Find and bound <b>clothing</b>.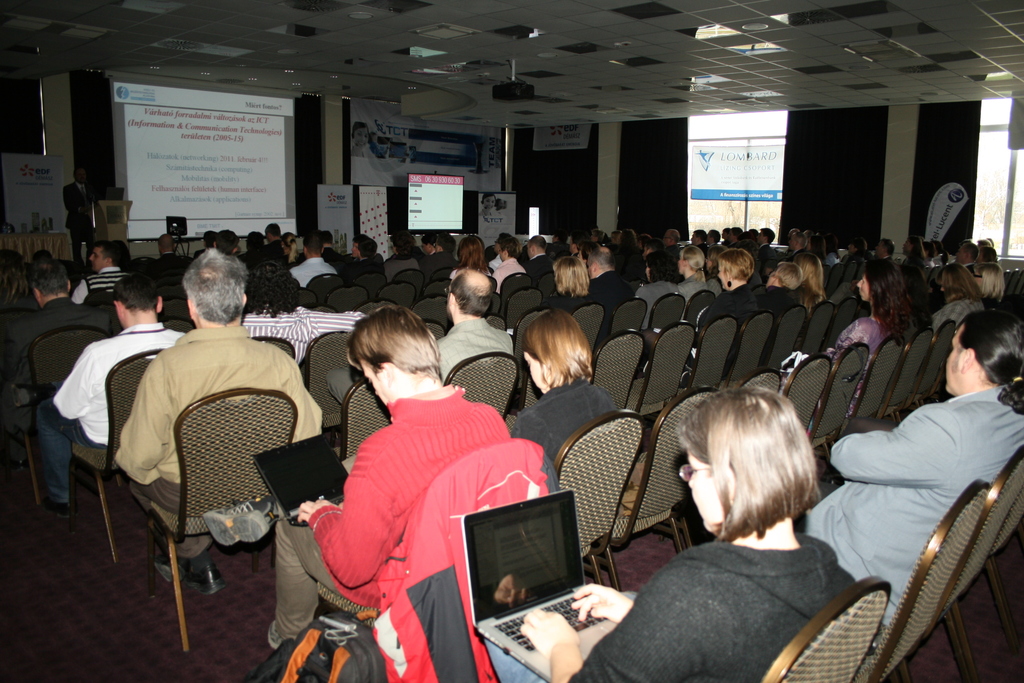
Bound: locate(801, 385, 1023, 621).
